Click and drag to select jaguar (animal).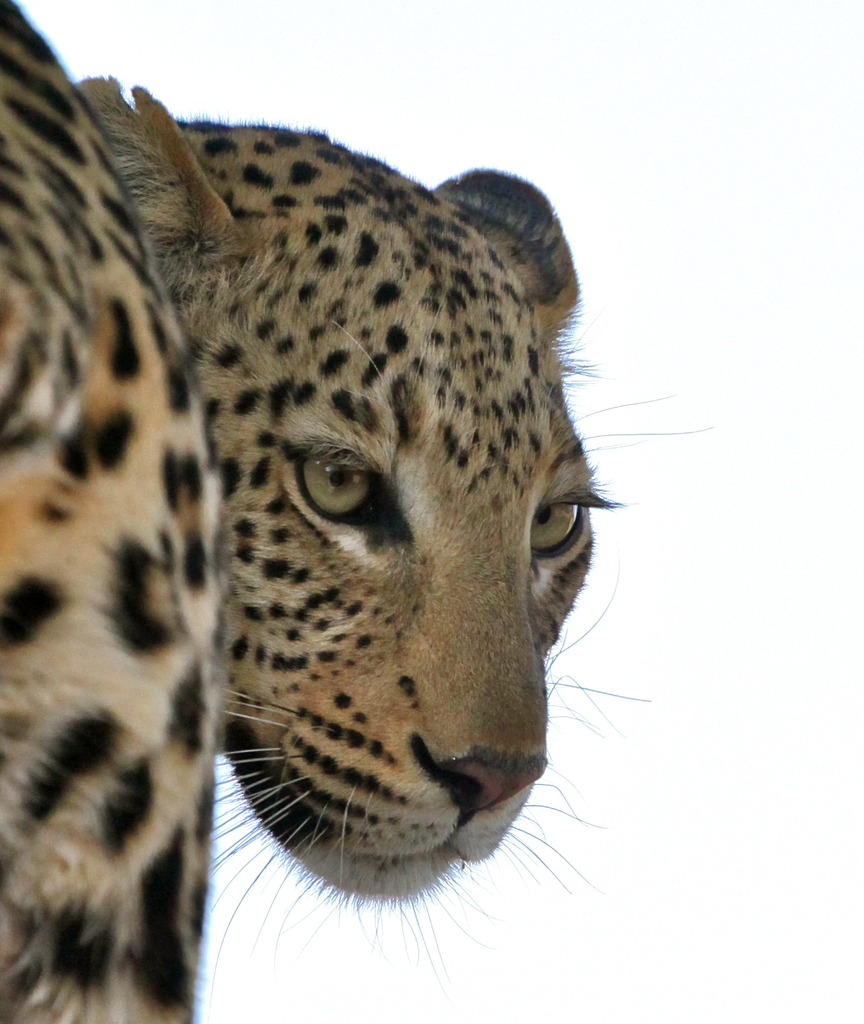
Selection: rect(0, 0, 712, 1023).
